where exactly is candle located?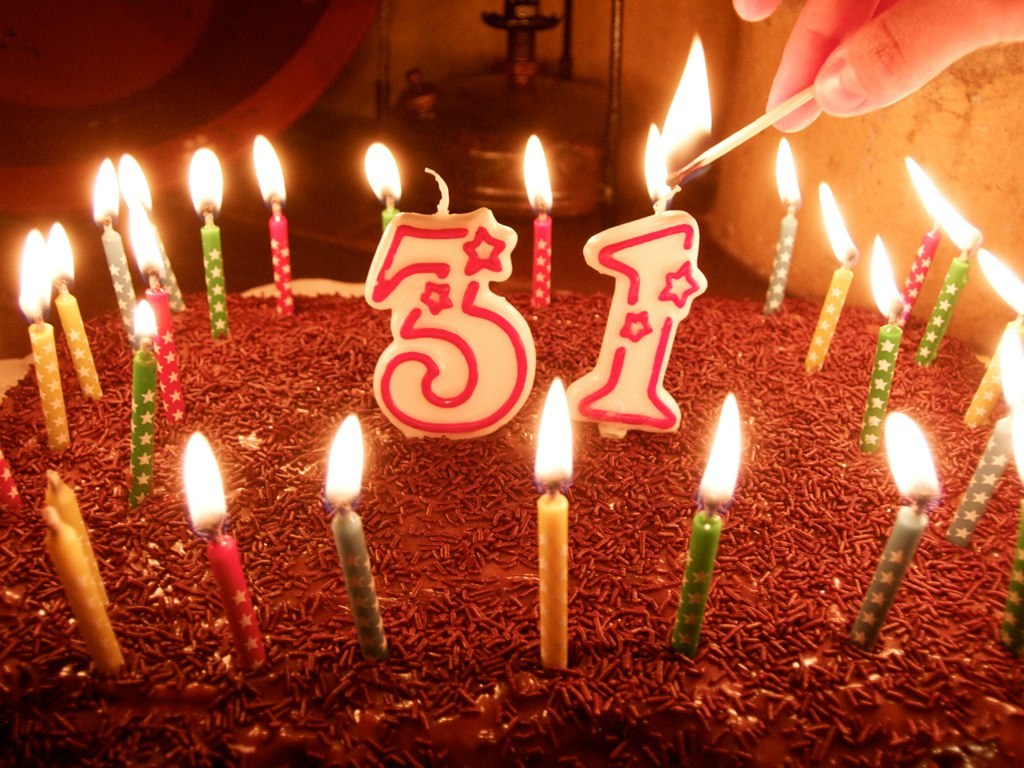
Its bounding box is 810, 182, 855, 371.
